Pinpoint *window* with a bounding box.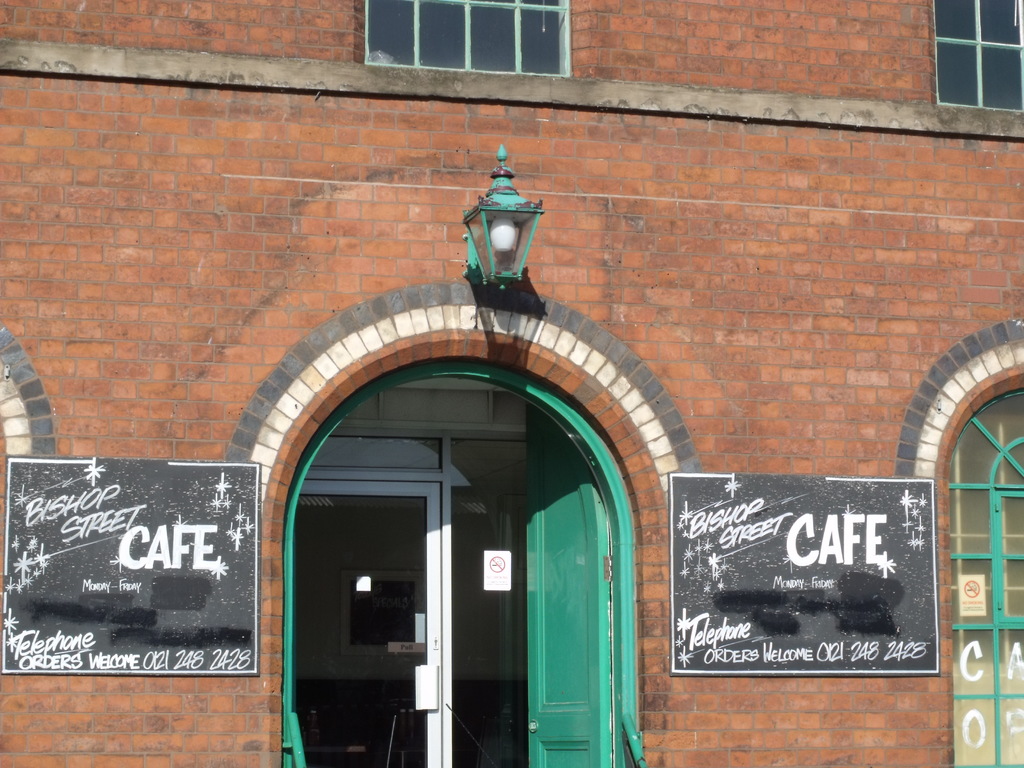
[931,0,1019,109].
